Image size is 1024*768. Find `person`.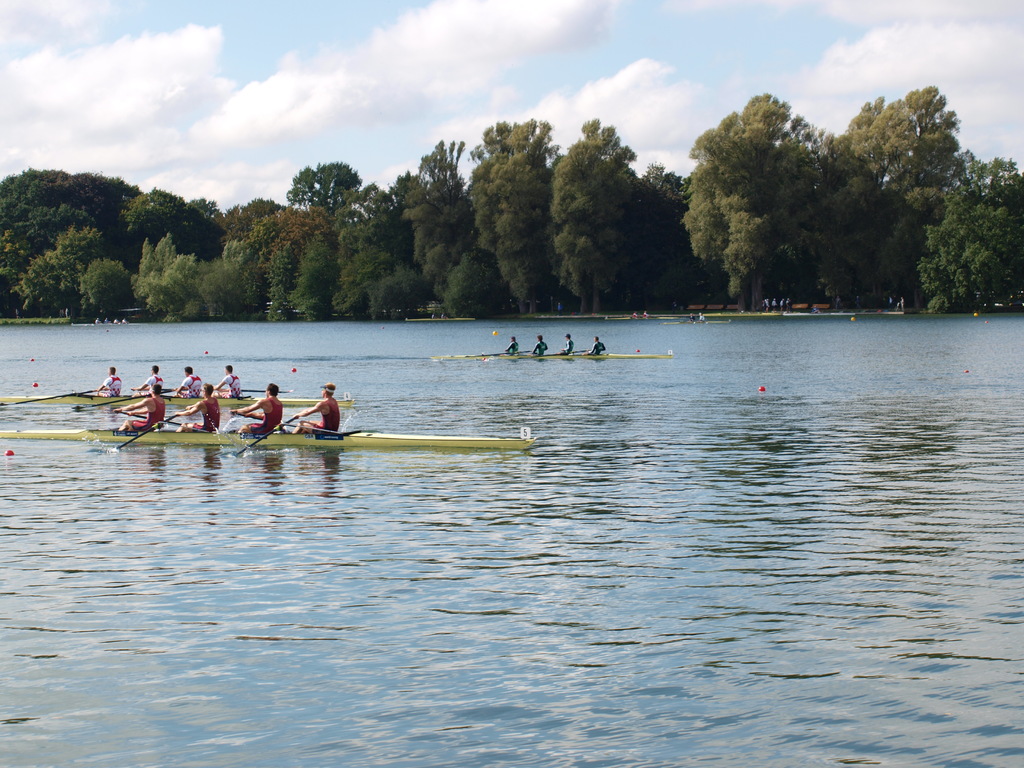
x1=562, y1=333, x2=576, y2=352.
